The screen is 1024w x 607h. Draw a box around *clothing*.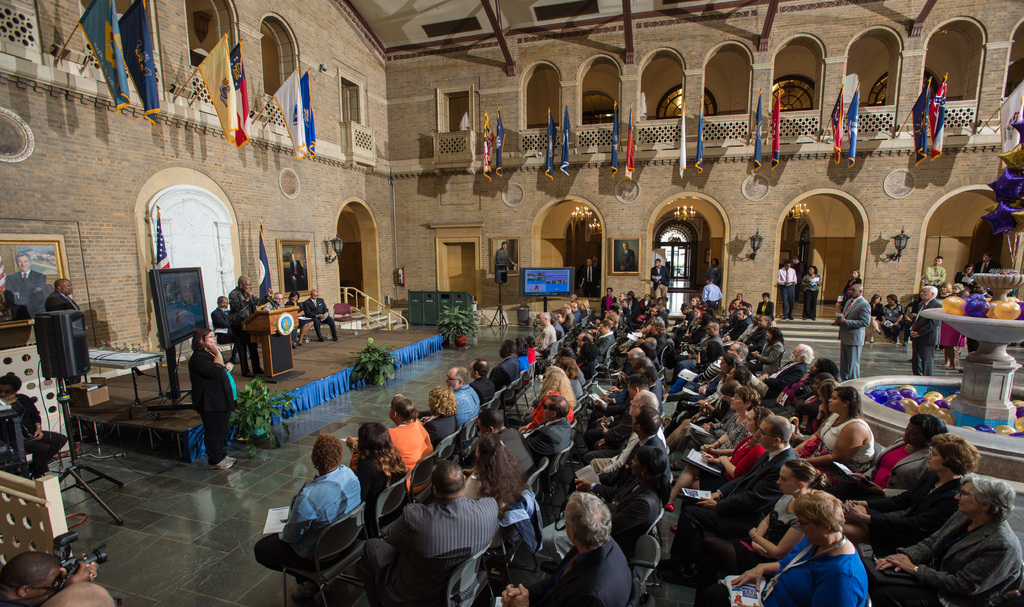
l=486, t=485, r=538, b=572.
